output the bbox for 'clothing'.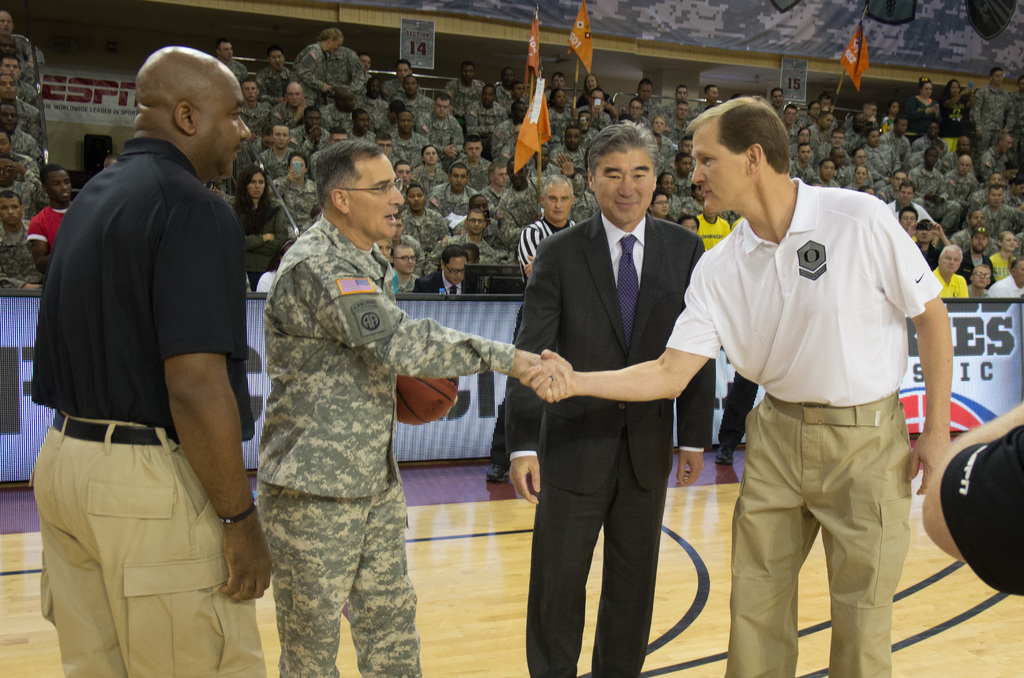
x1=659 y1=174 x2=944 y2=677.
